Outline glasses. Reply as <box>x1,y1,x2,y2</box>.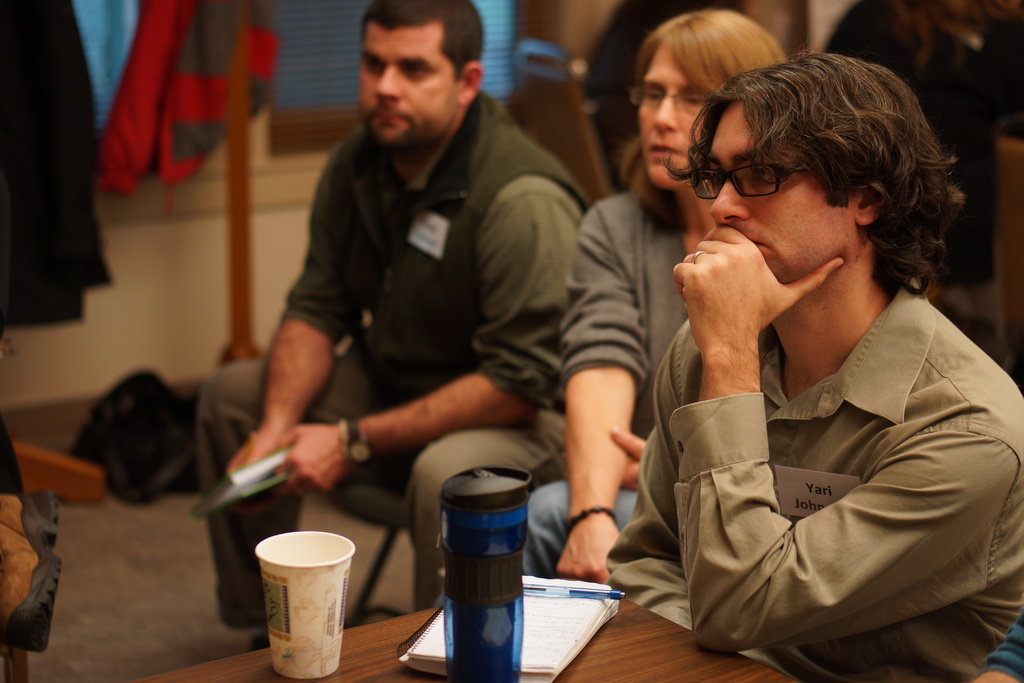
<box>630,88,714,117</box>.
